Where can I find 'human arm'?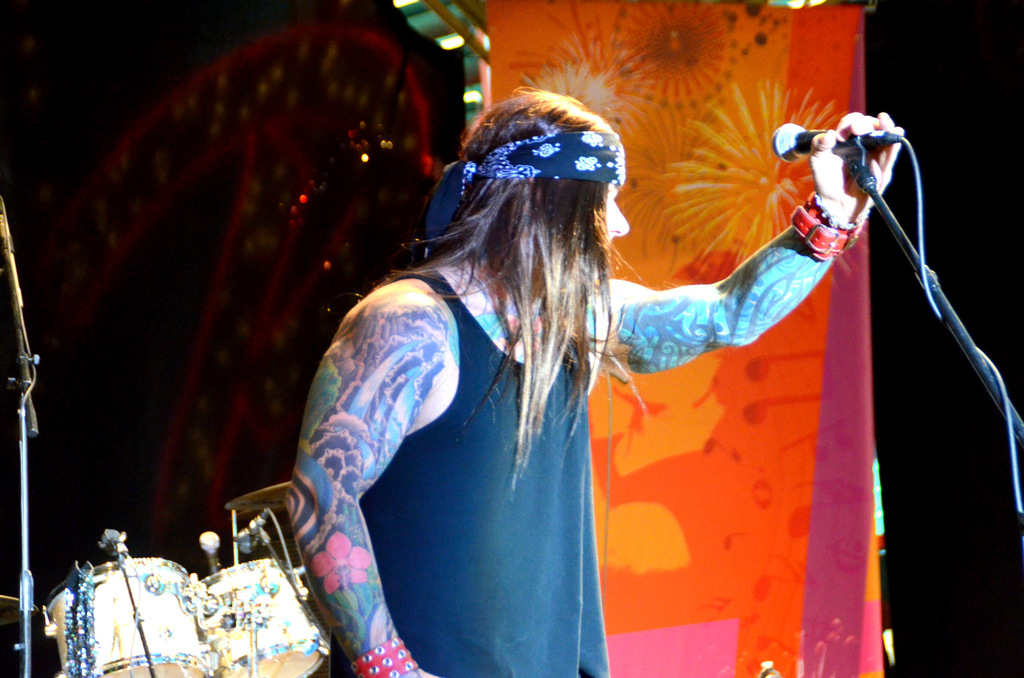
You can find it at 257,282,450,677.
